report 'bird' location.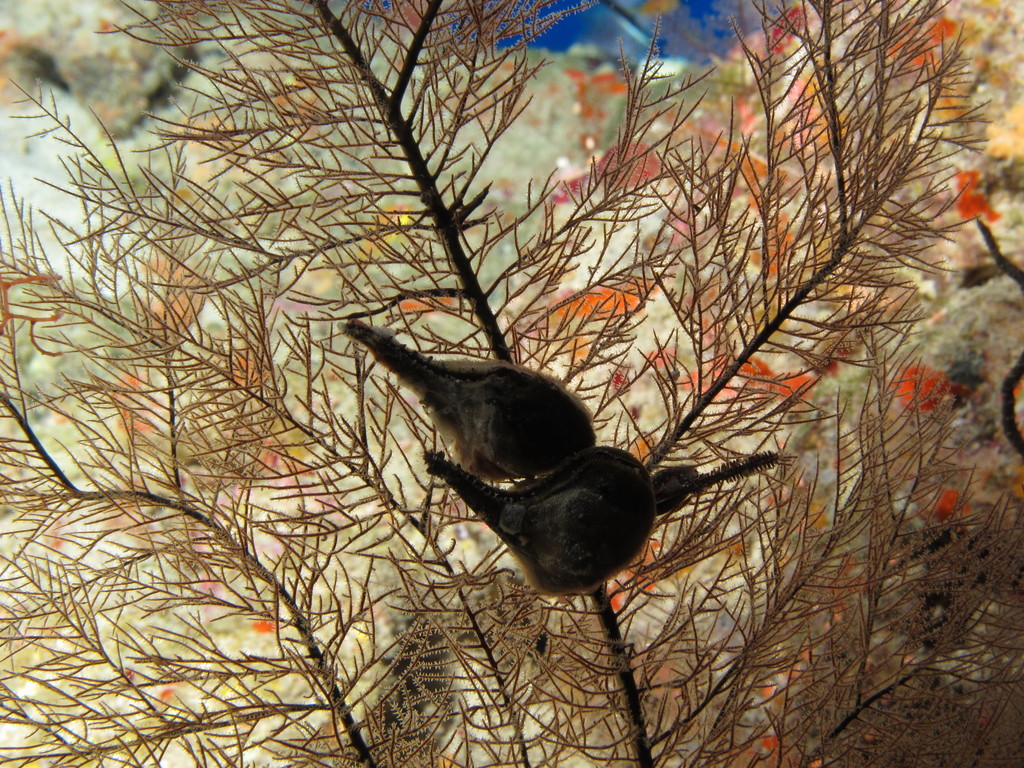
Report: region(408, 443, 708, 600).
